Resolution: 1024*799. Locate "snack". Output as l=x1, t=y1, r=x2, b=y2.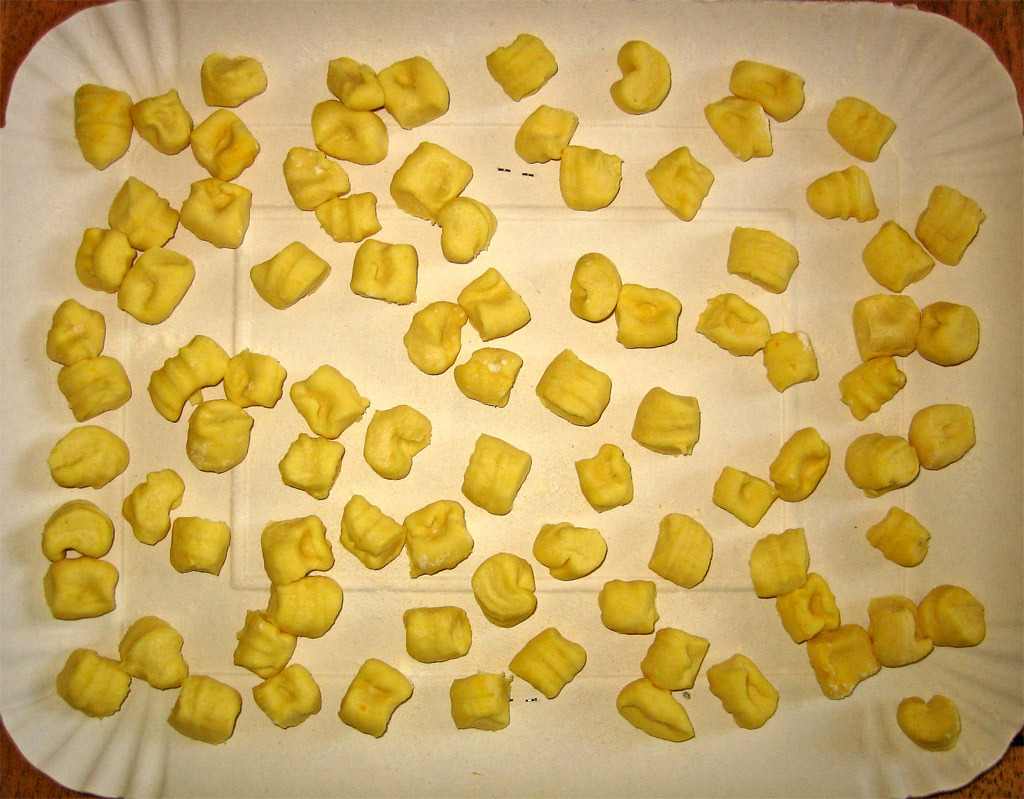
l=316, t=188, r=379, b=242.
